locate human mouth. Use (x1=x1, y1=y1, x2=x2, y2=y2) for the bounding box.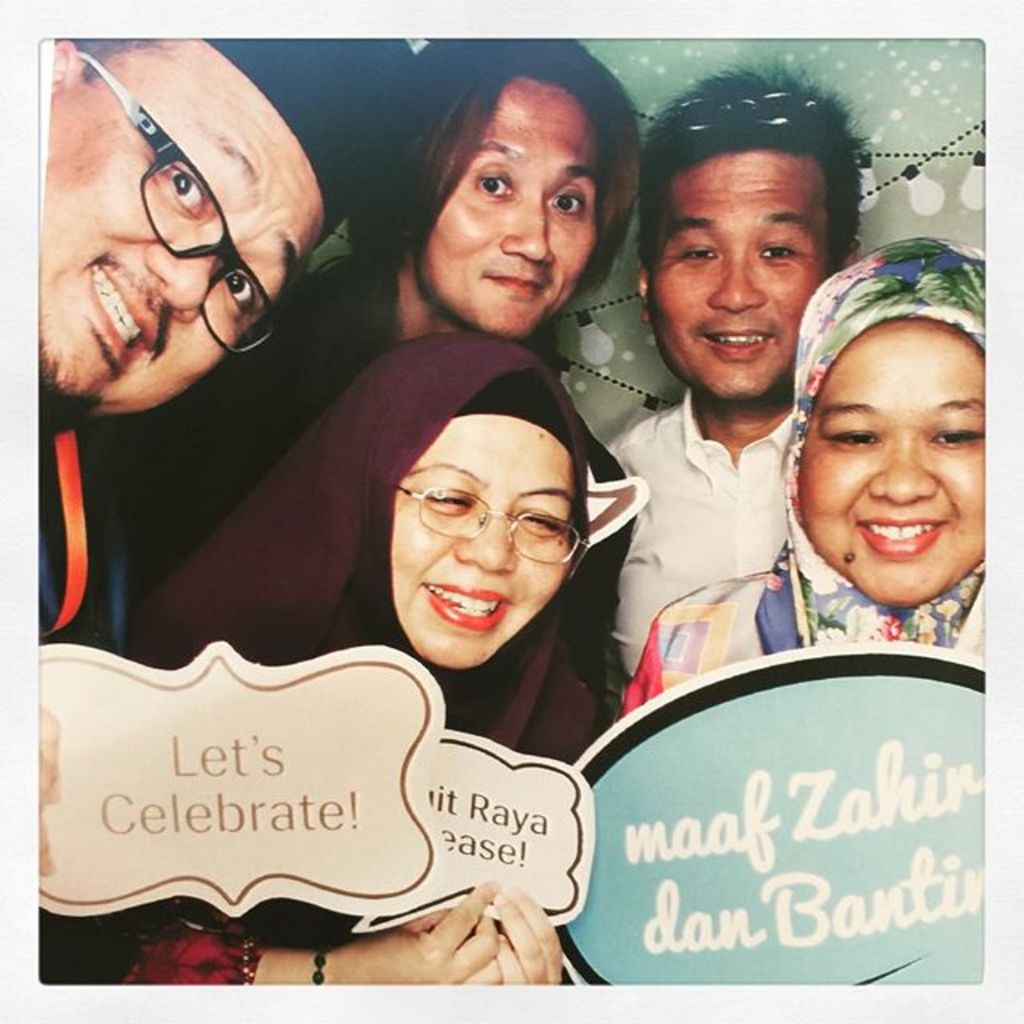
(x1=698, y1=322, x2=774, y2=355).
